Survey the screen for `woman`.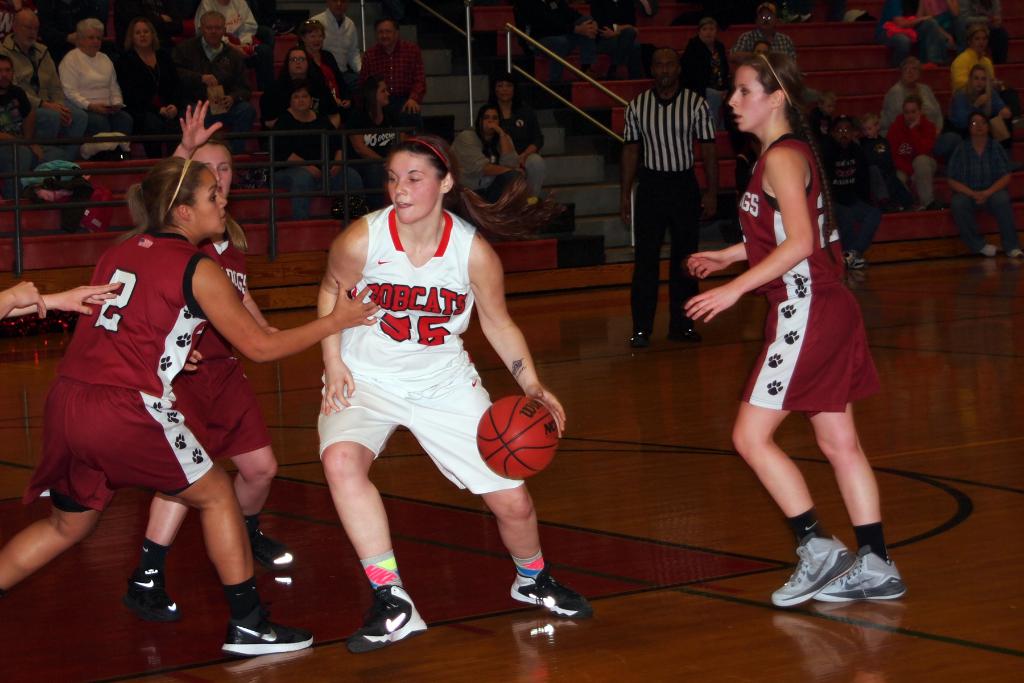
Survey found: left=677, top=17, right=733, bottom=95.
